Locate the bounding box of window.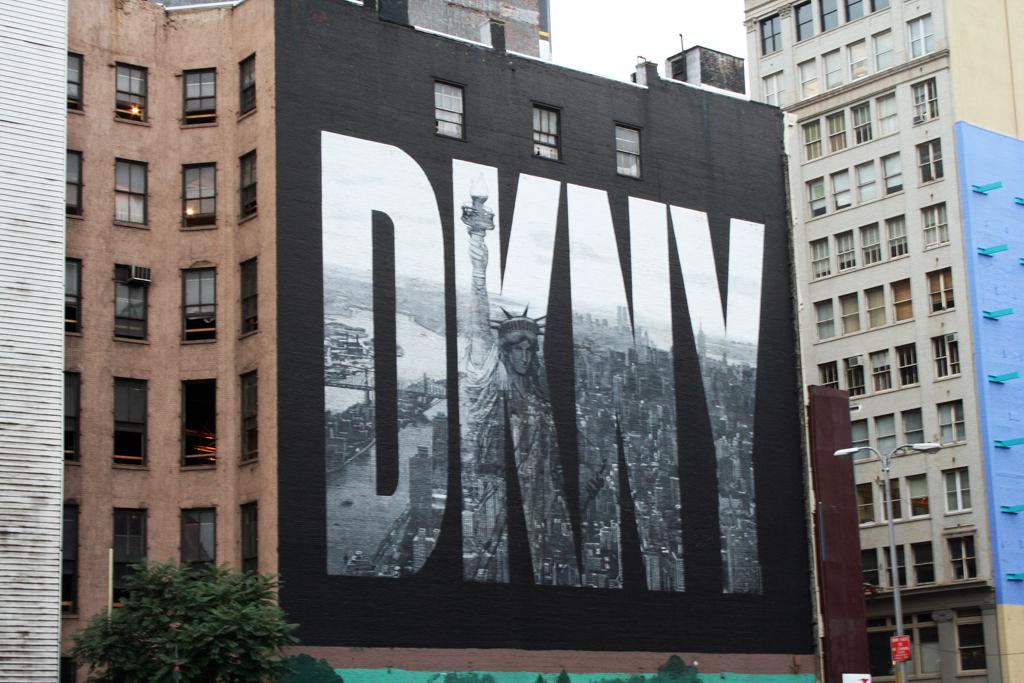
Bounding box: pyautogui.locateOnScreen(918, 136, 941, 180).
